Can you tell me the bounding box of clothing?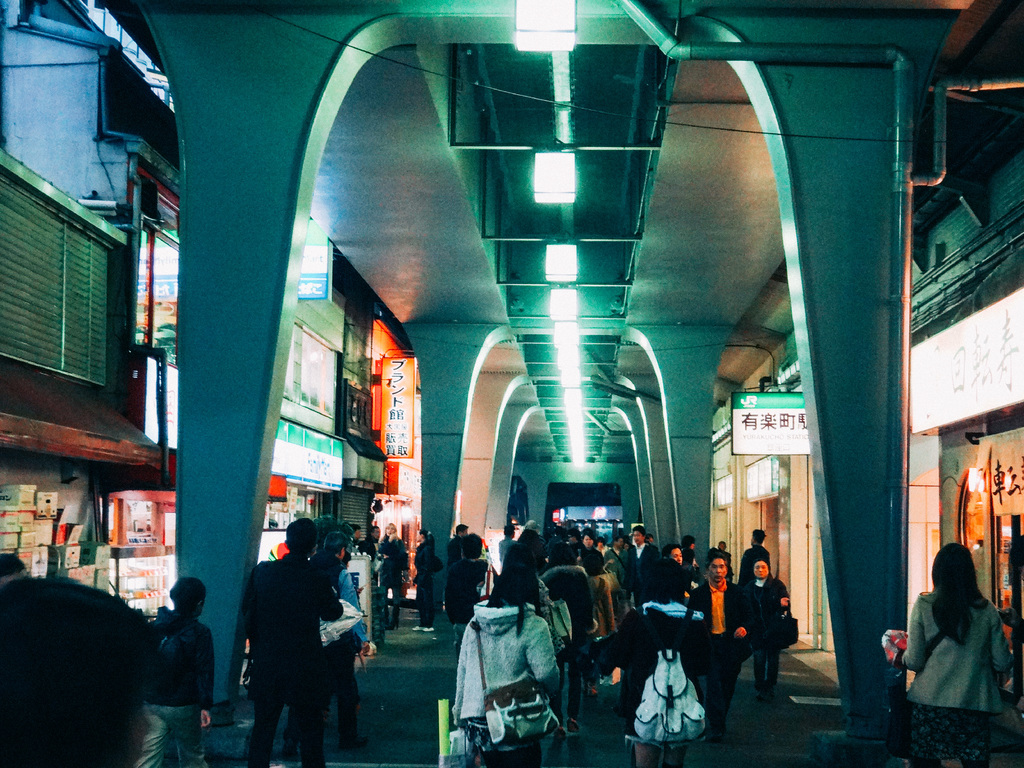
<bbox>449, 607, 555, 764</bbox>.
